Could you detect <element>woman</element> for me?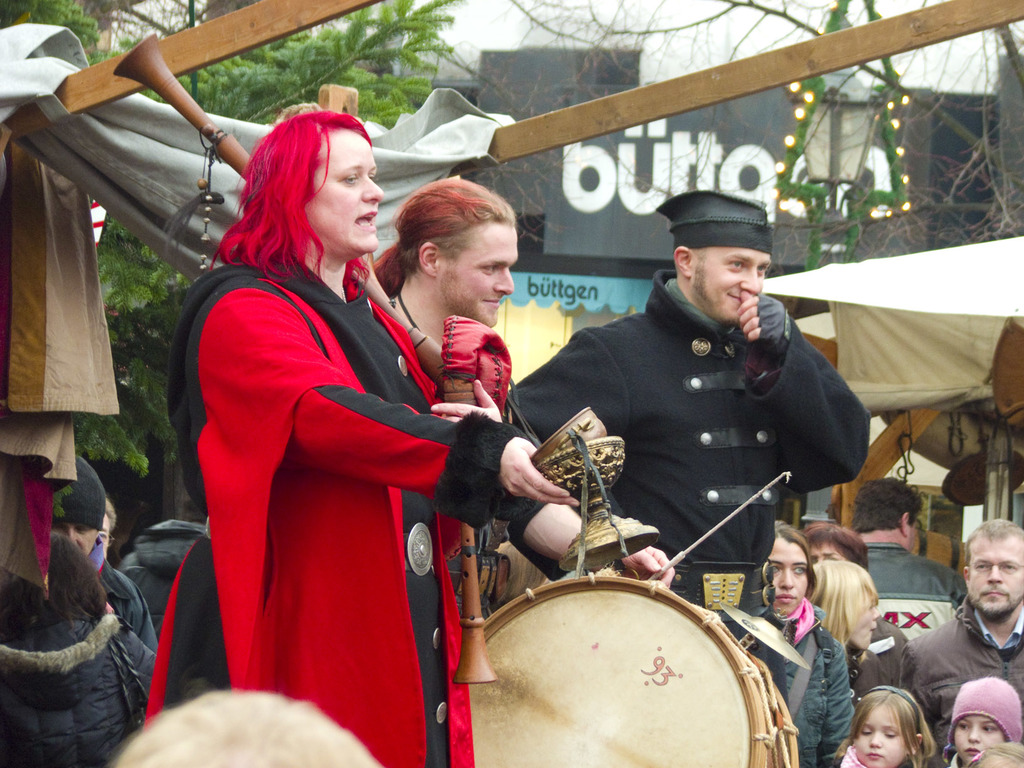
Detection result: (left=796, top=549, right=913, bottom=716).
